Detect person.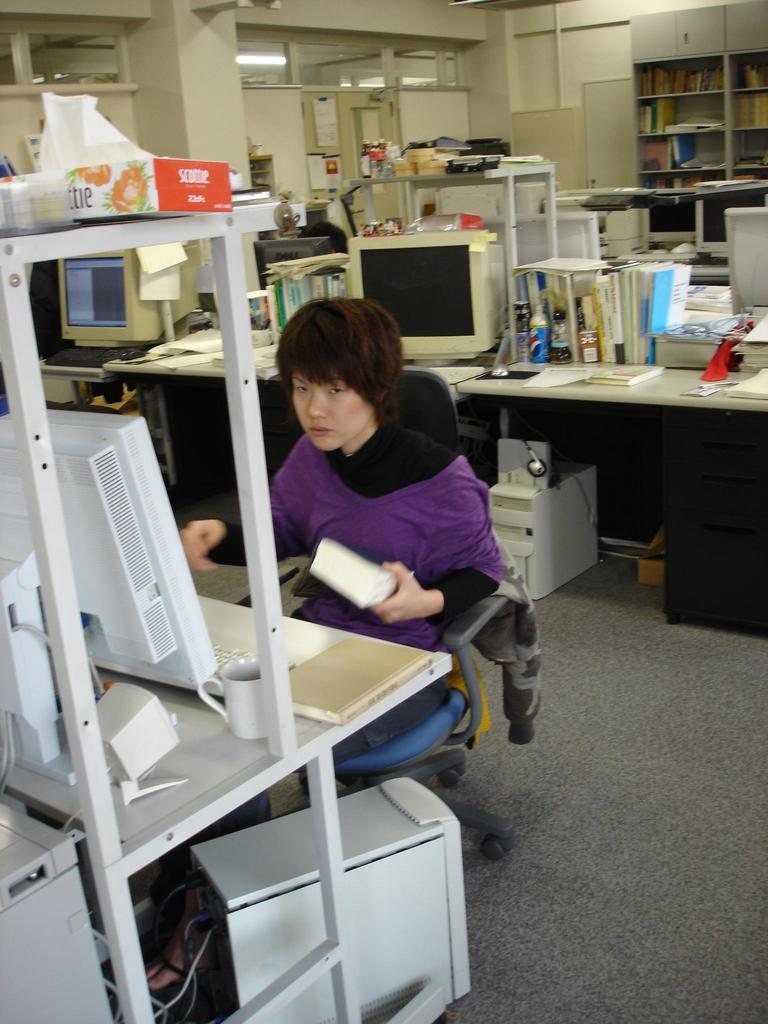
Detected at box=[146, 296, 505, 990].
